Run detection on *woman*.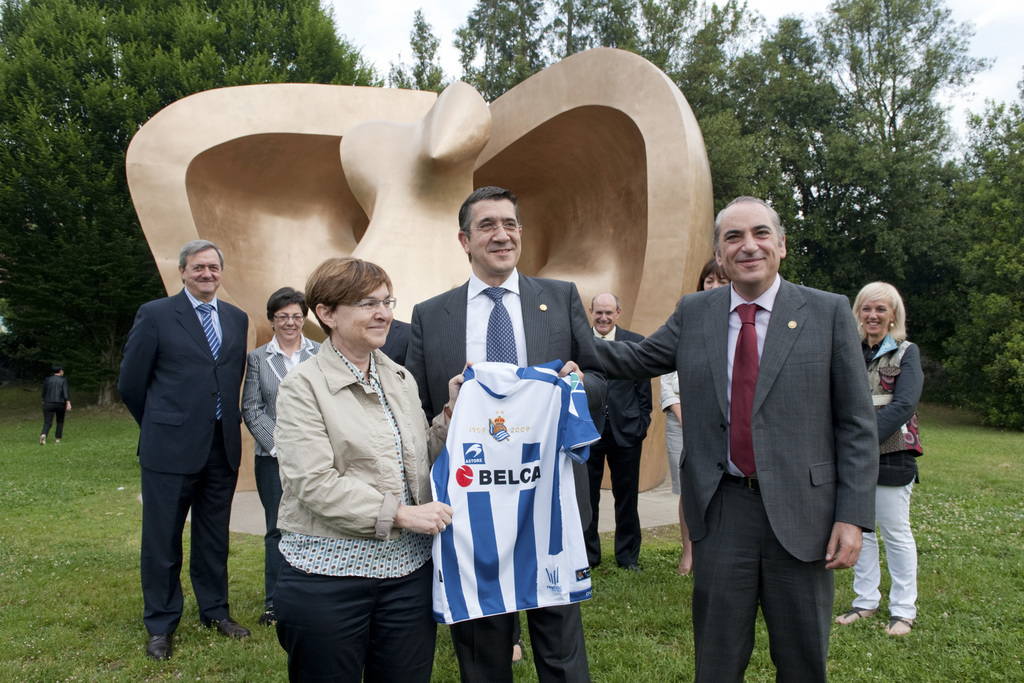
Result: x1=249 y1=251 x2=447 y2=682.
